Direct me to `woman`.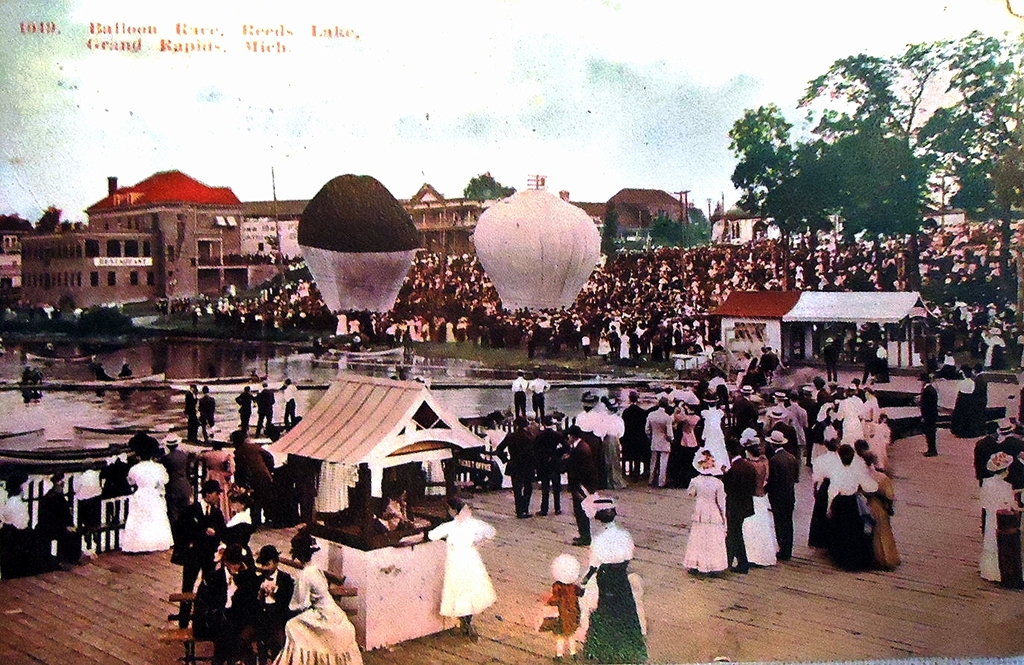
Direction: <region>685, 449, 730, 577</region>.
